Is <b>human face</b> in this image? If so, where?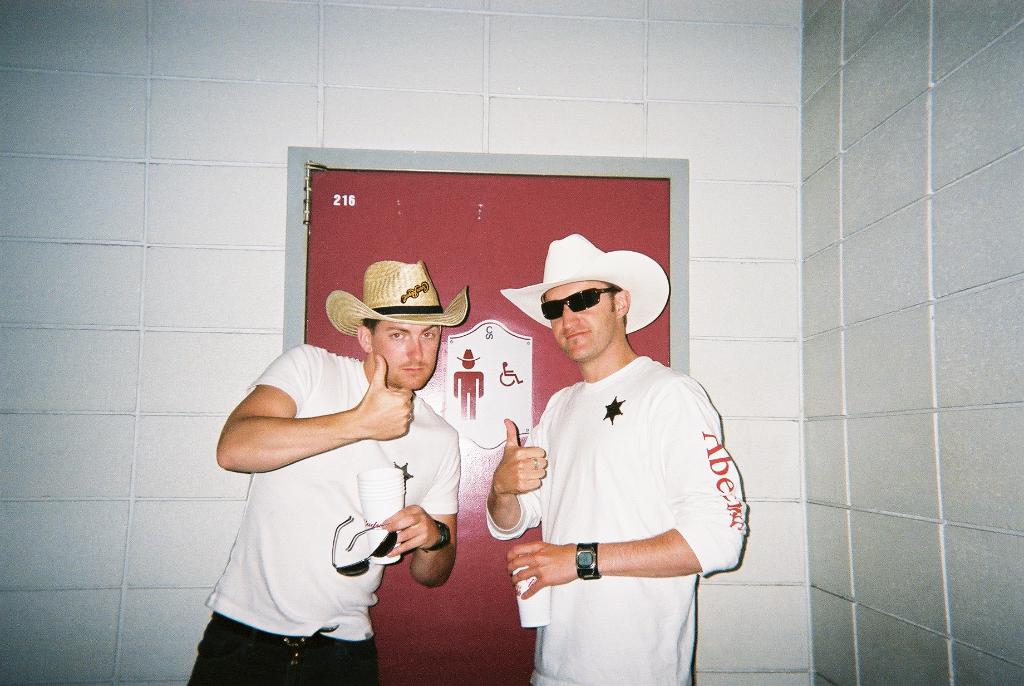
Yes, at bbox(544, 281, 616, 359).
